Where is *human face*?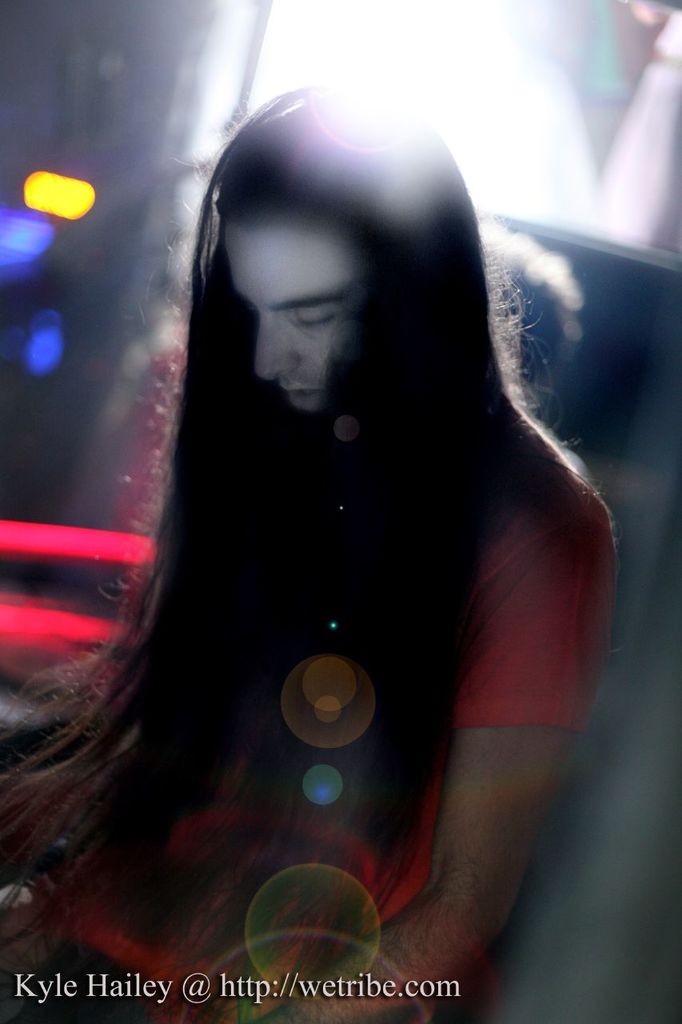
236:216:363:417.
